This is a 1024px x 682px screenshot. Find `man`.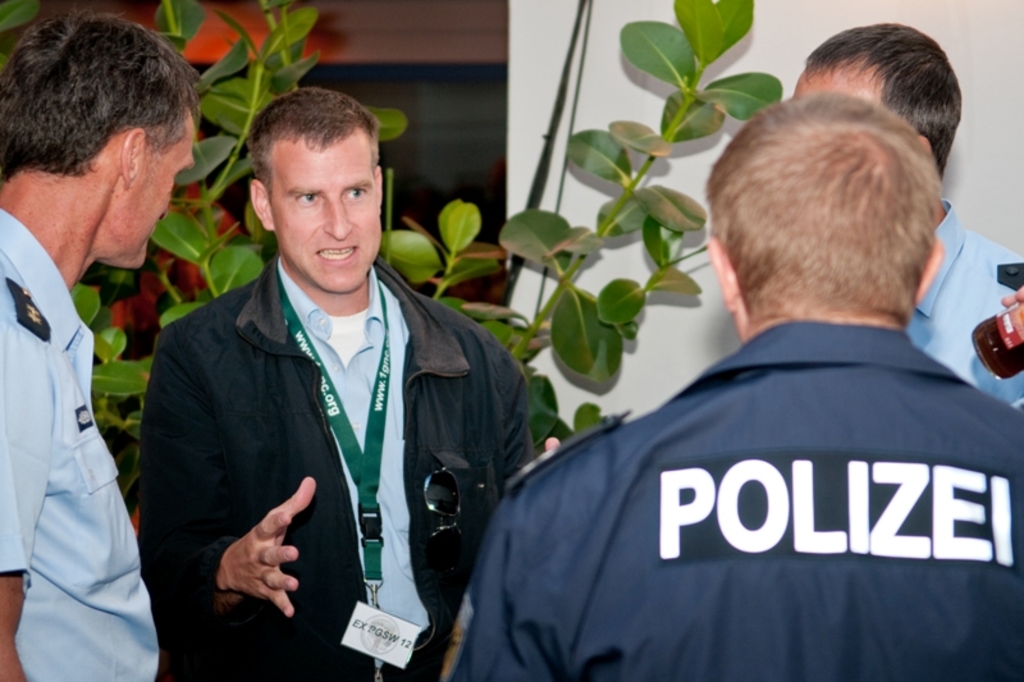
Bounding box: bbox=[156, 82, 581, 681].
